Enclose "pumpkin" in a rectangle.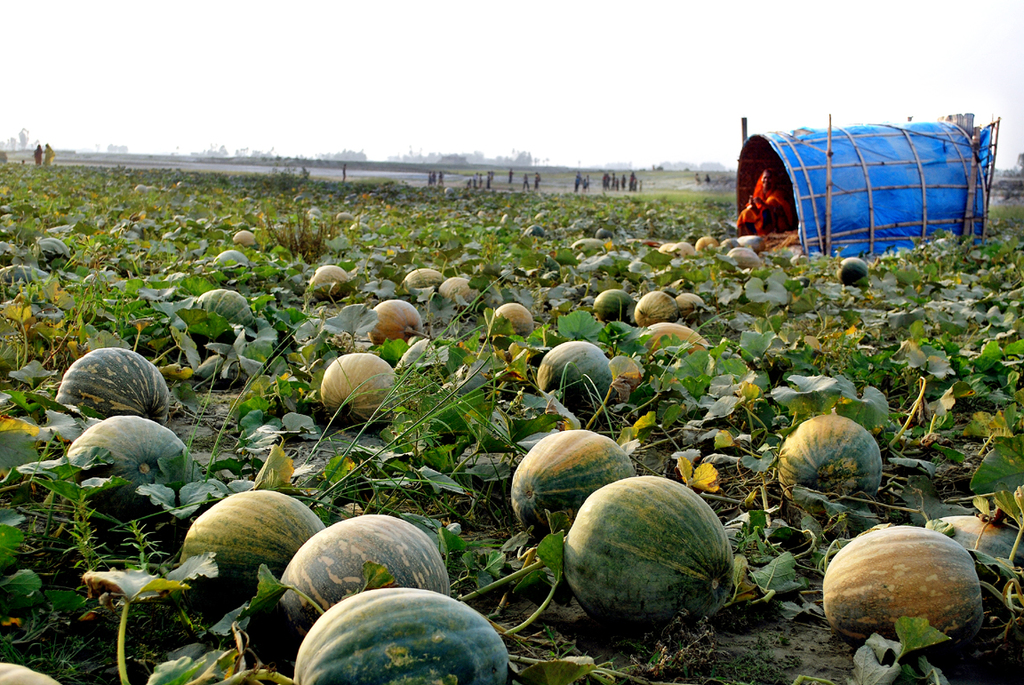
{"left": 767, "top": 416, "right": 894, "bottom": 513}.
